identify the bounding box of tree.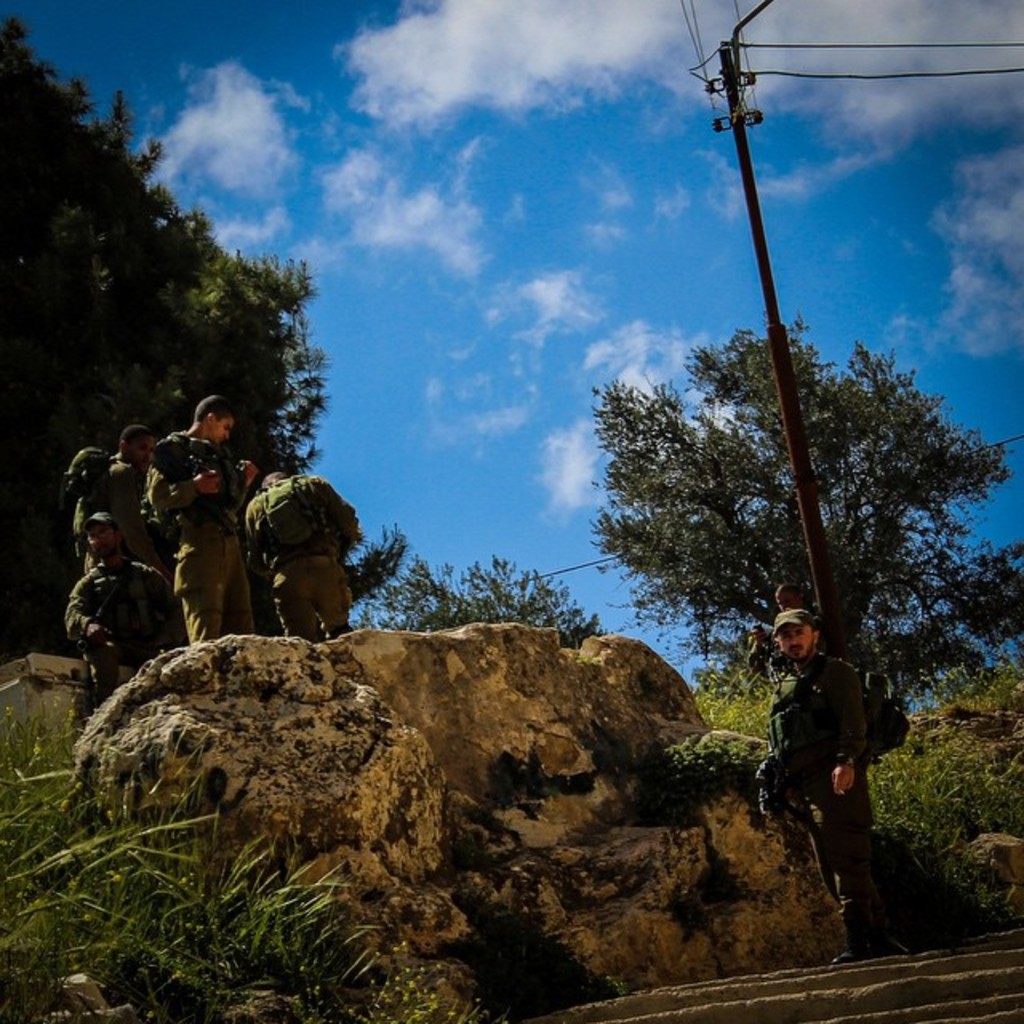
(339,522,613,653).
